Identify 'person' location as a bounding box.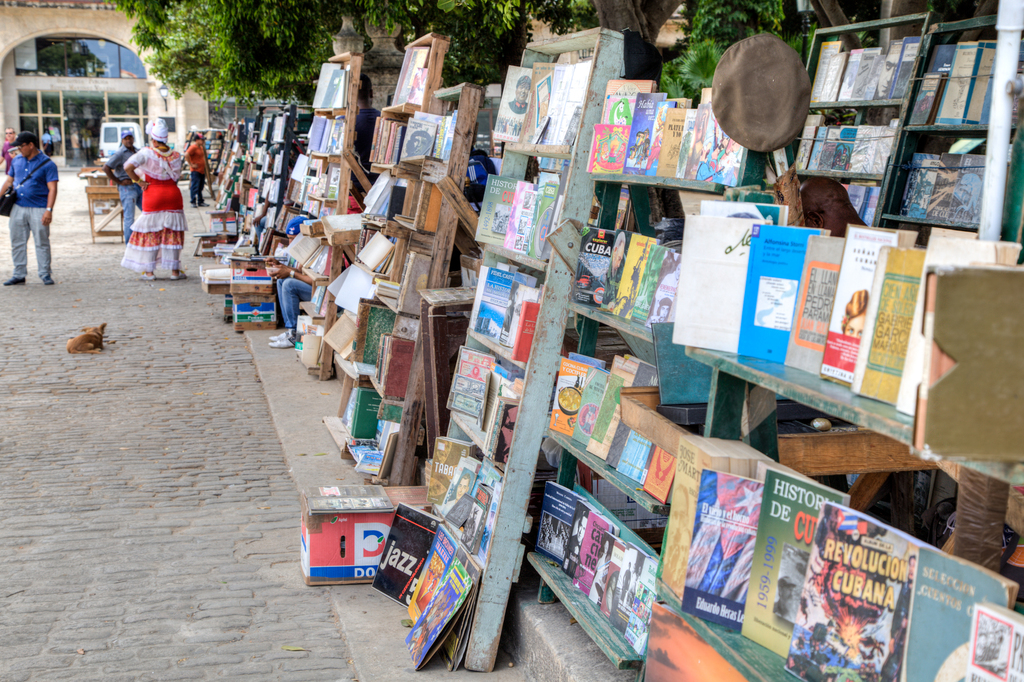
Rect(495, 71, 534, 141).
